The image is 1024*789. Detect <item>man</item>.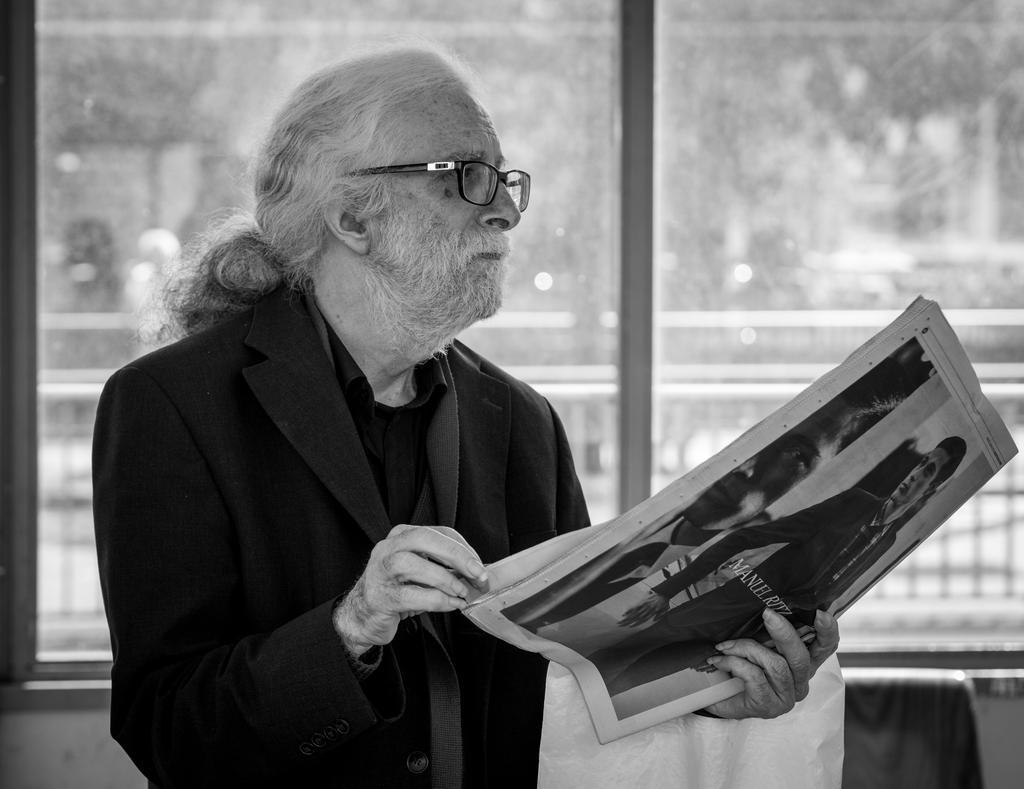
Detection: left=514, top=357, right=916, bottom=651.
